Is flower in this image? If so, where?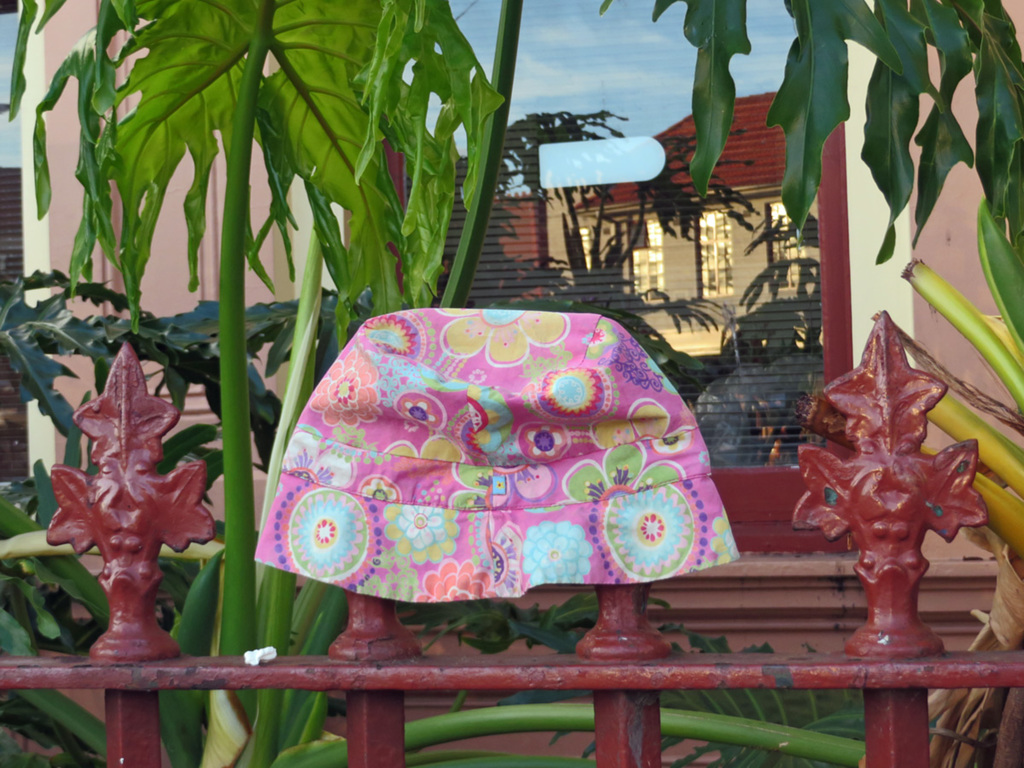
Yes, at region(410, 556, 497, 604).
